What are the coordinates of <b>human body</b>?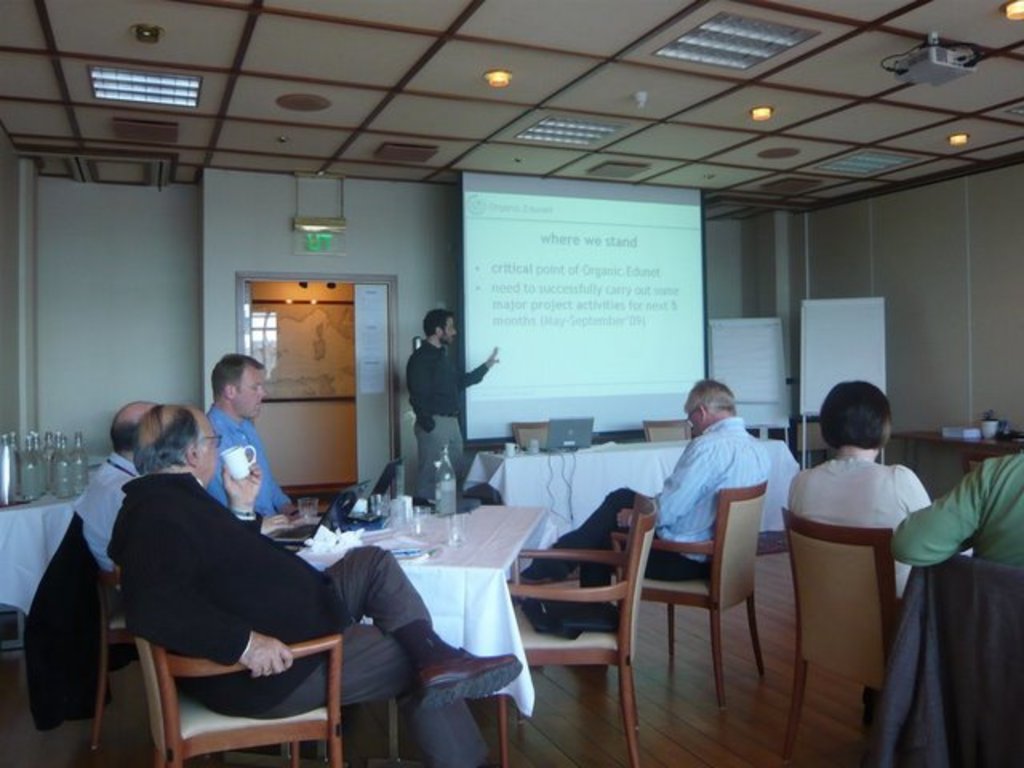
<region>208, 354, 330, 515</region>.
